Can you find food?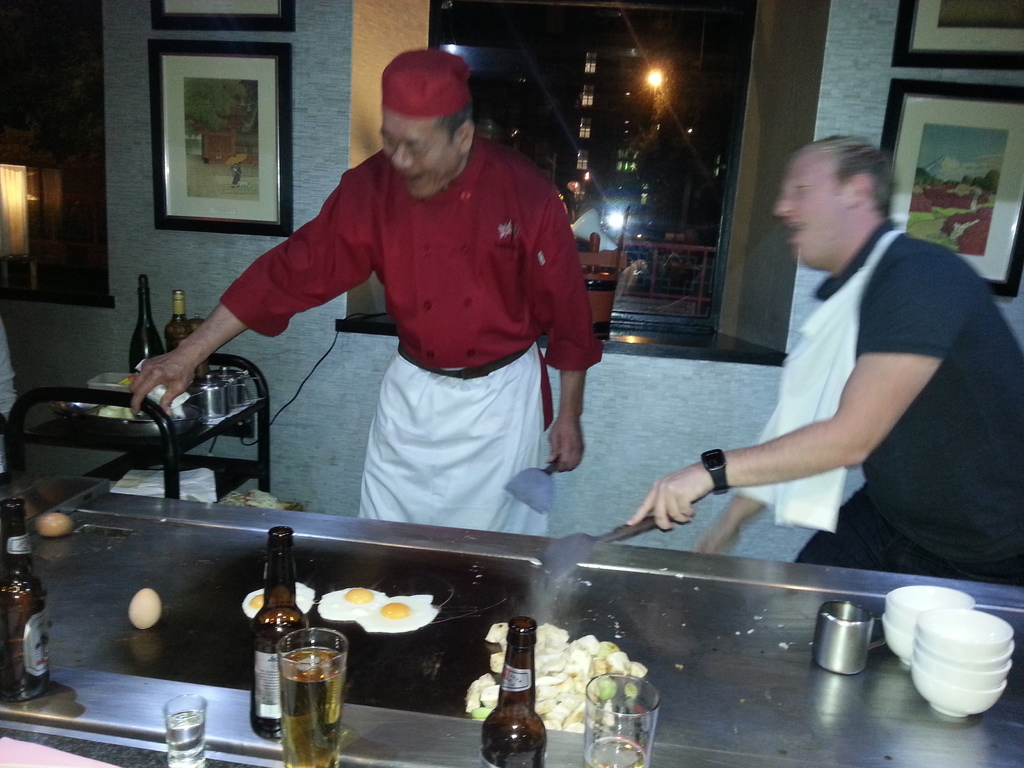
Yes, bounding box: (left=243, top=579, right=312, bottom=618).
